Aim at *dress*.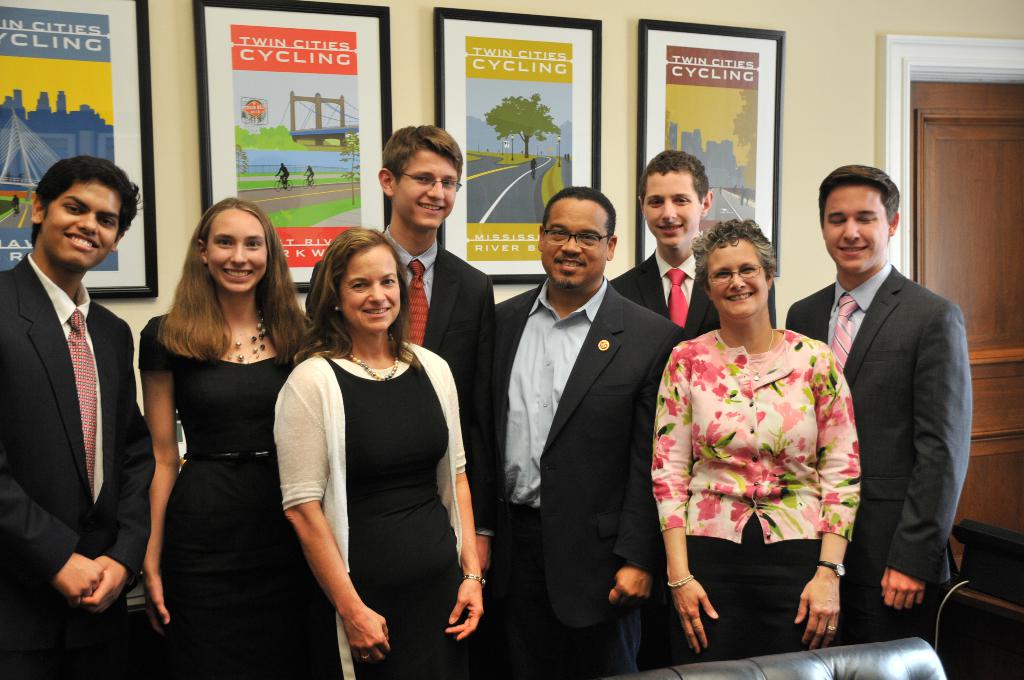
Aimed at [x1=136, y1=314, x2=345, y2=679].
